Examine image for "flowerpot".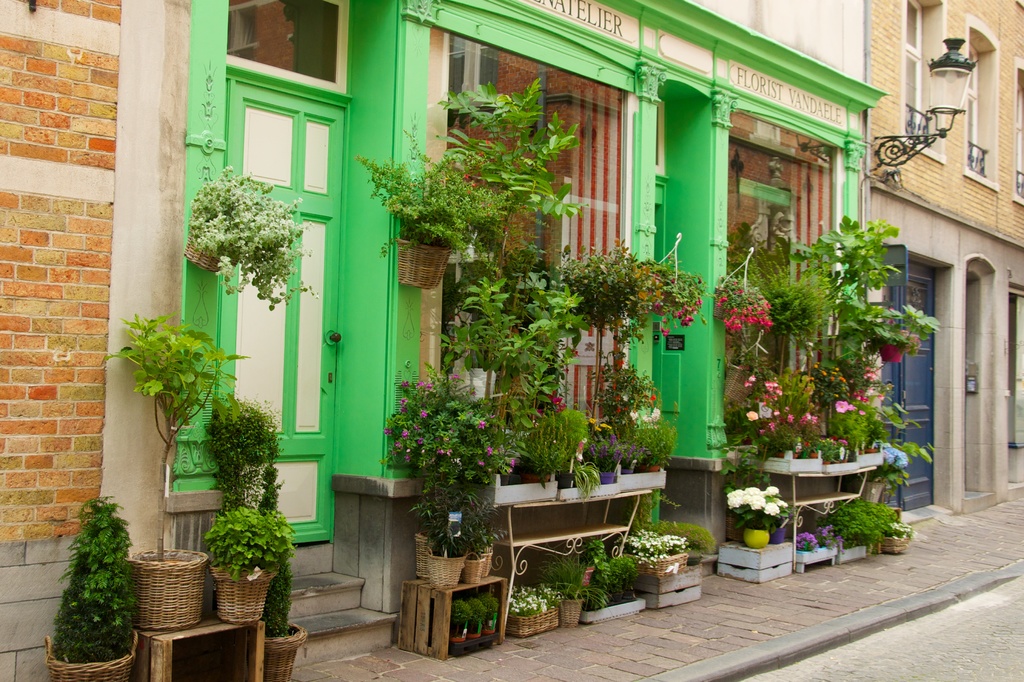
Examination result: [741,527,775,550].
